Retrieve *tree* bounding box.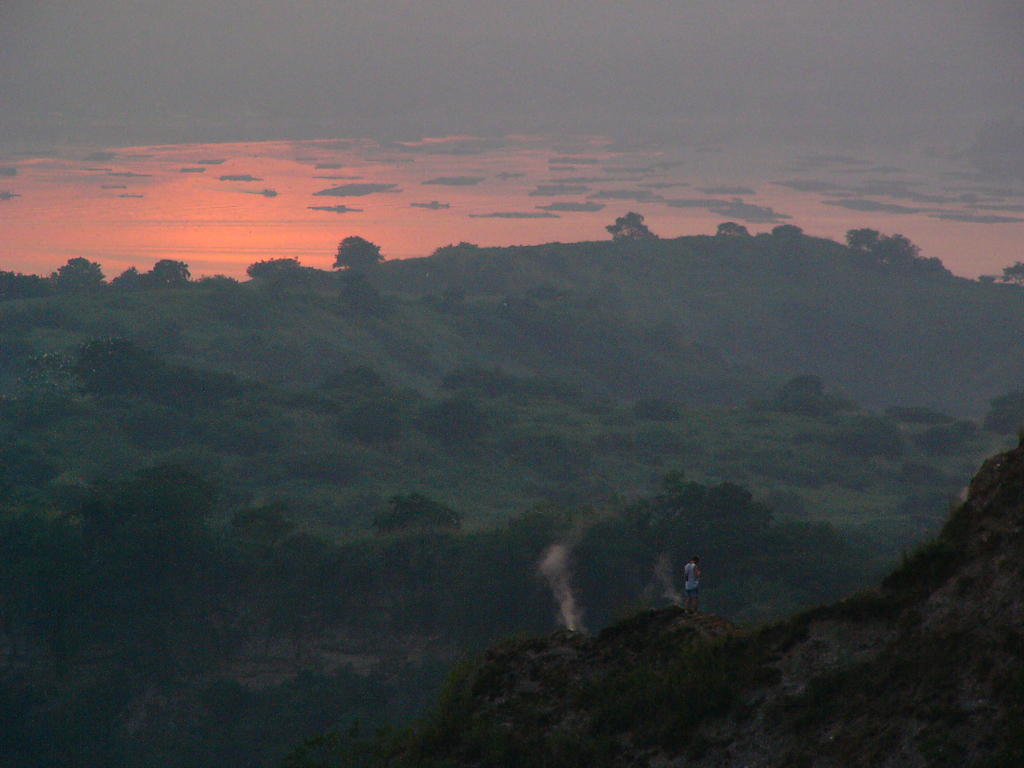
Bounding box: <bbox>716, 216, 751, 238</bbox>.
